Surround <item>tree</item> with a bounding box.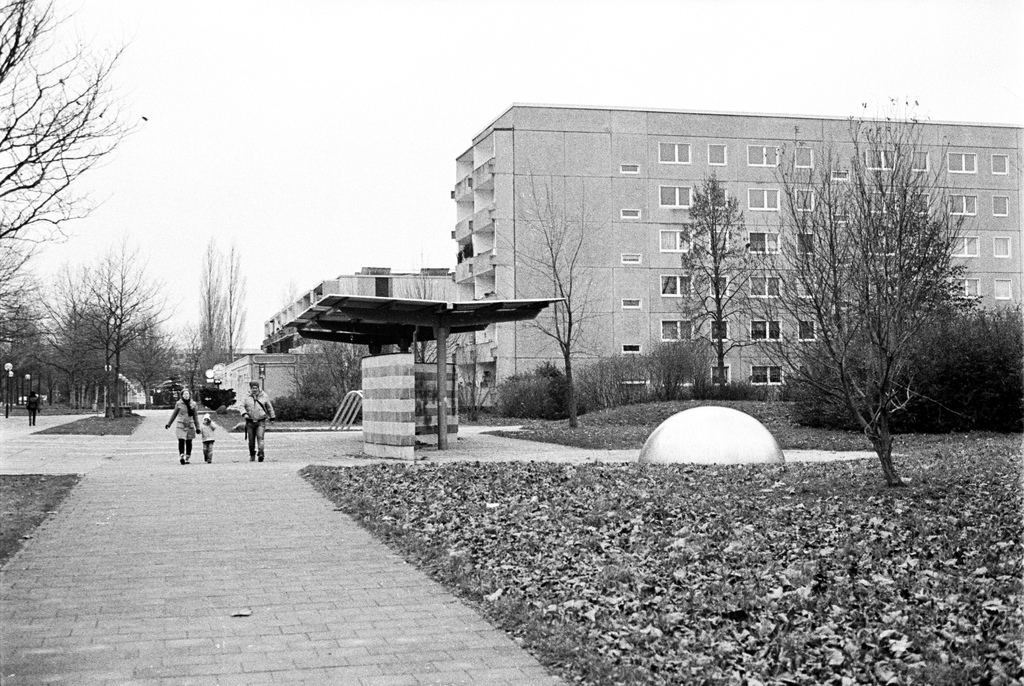
crop(0, 7, 134, 321).
